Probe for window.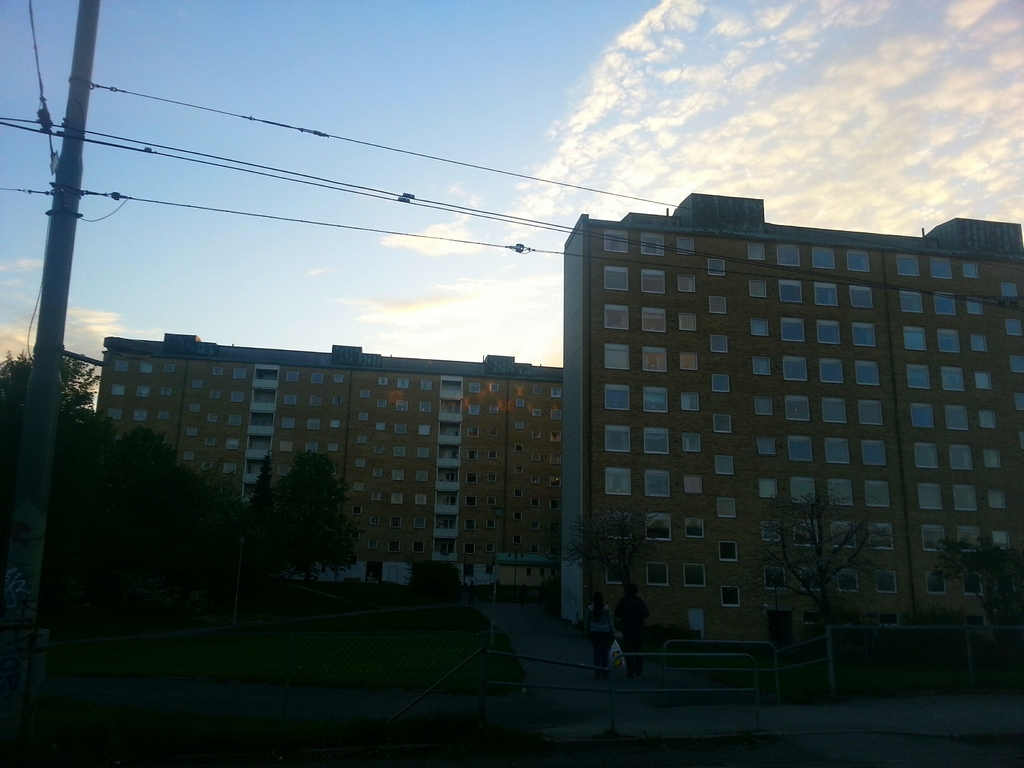
Probe result: [left=956, top=524, right=986, bottom=551].
